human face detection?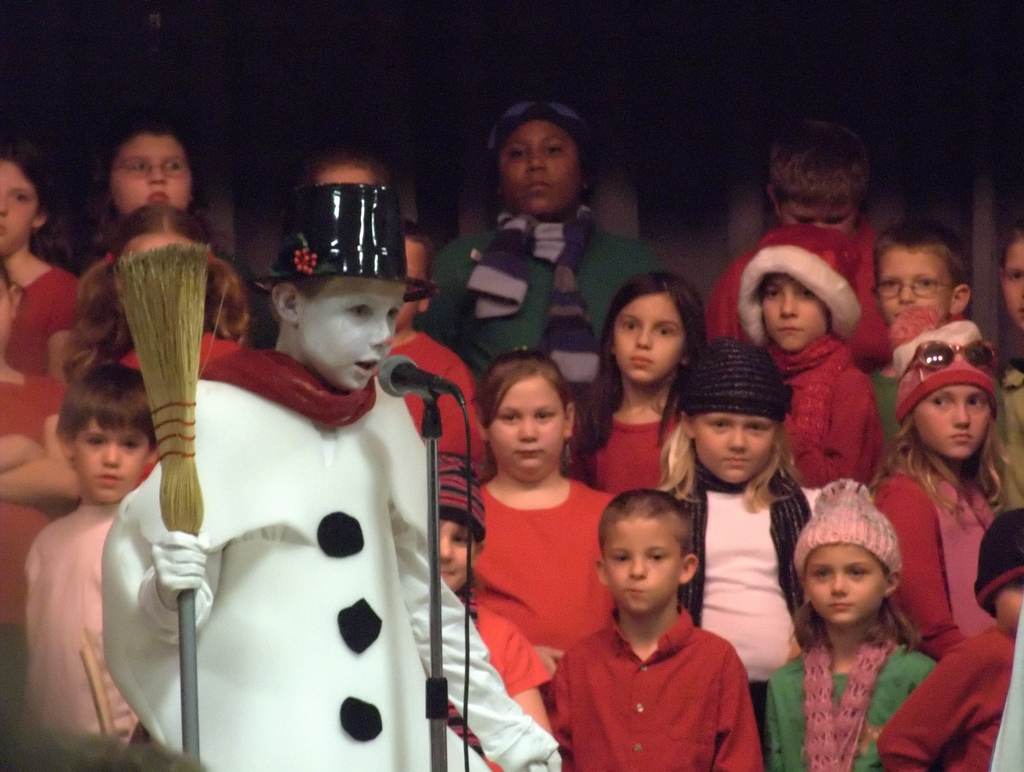
l=913, t=383, r=991, b=458
